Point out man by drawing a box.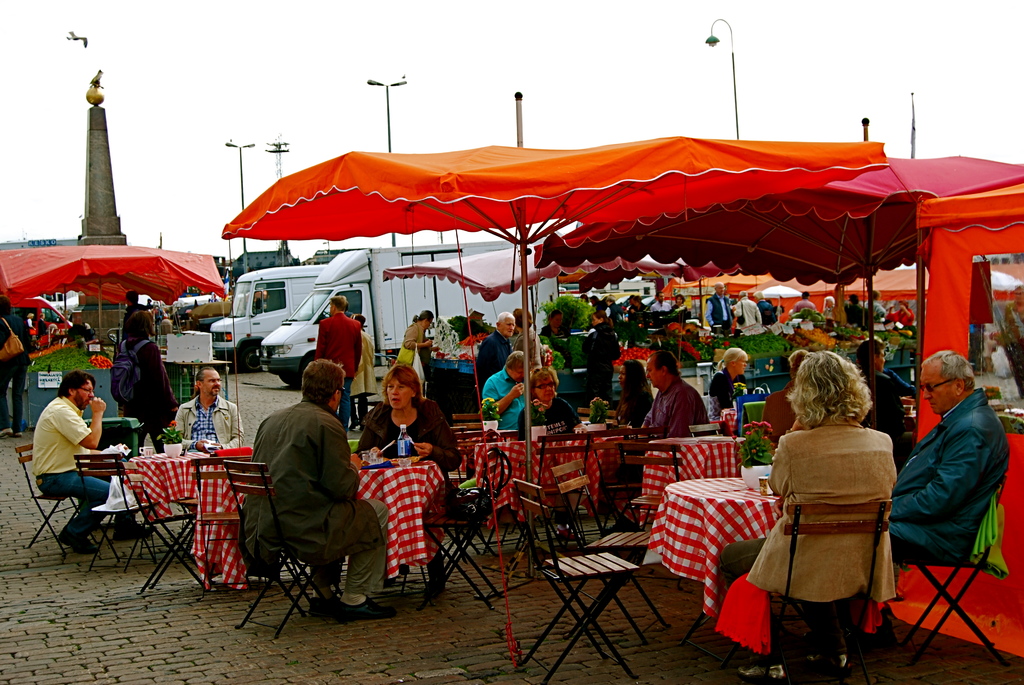
<bbox>756, 292, 781, 324</bbox>.
